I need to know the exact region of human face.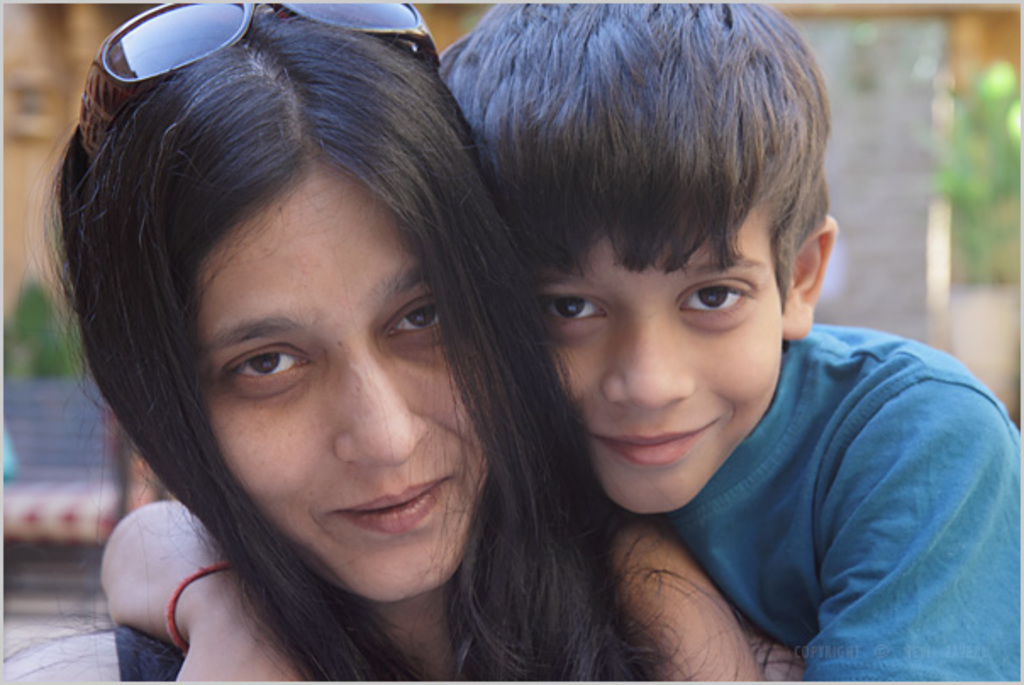
Region: locate(192, 185, 492, 605).
